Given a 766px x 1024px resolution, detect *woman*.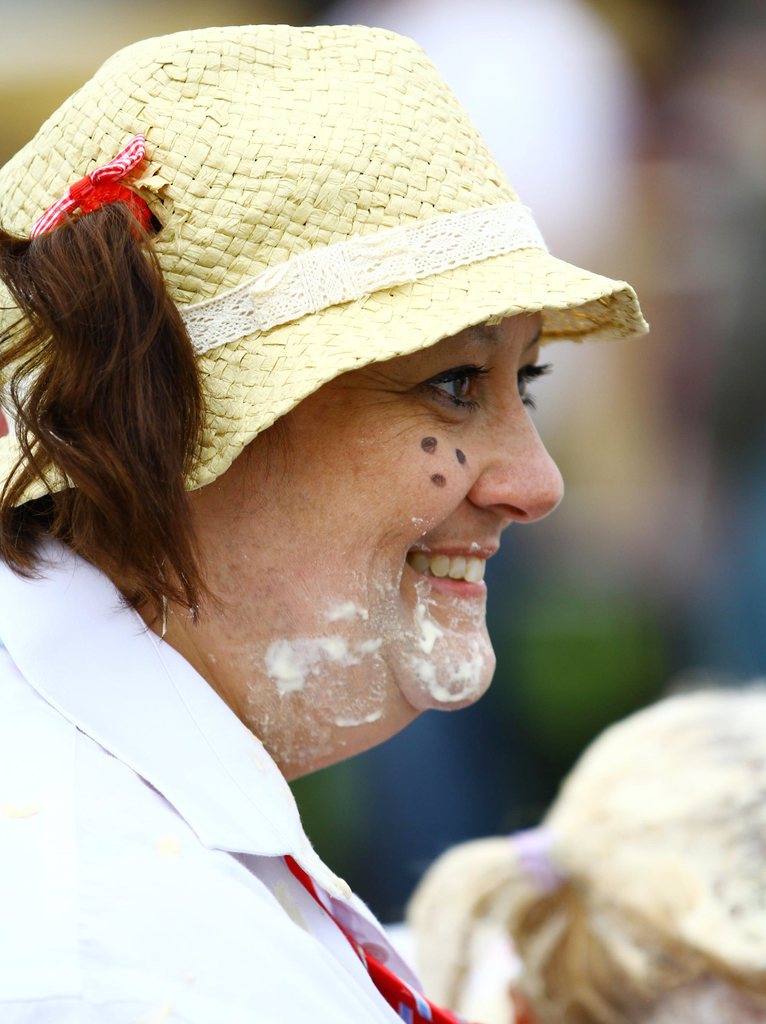
locate(0, 90, 700, 1007).
